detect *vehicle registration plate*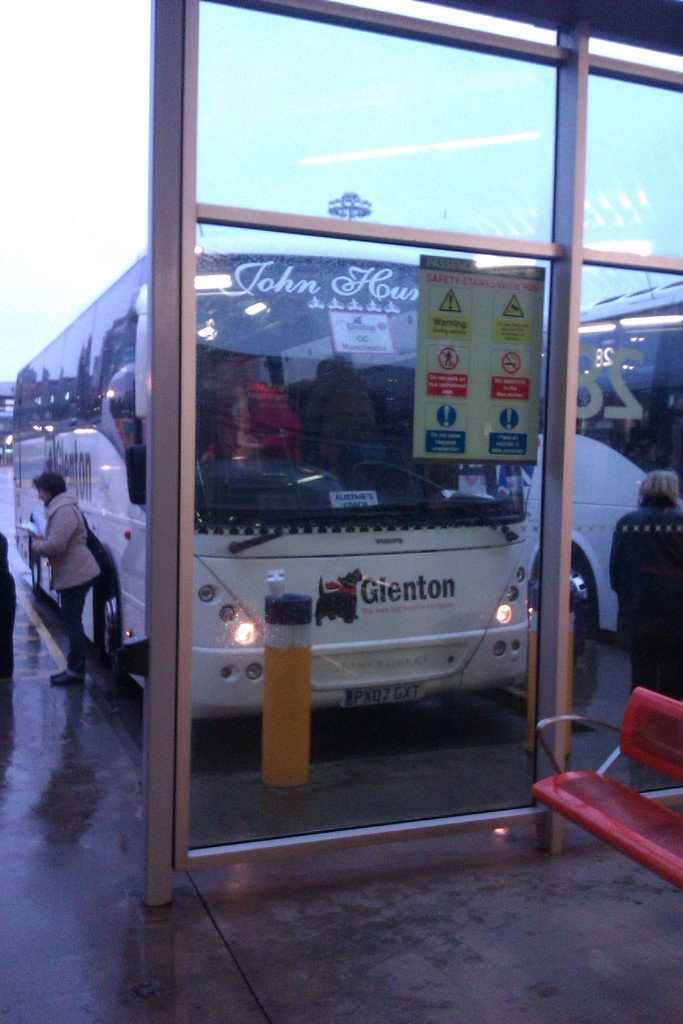
343,676,424,710
